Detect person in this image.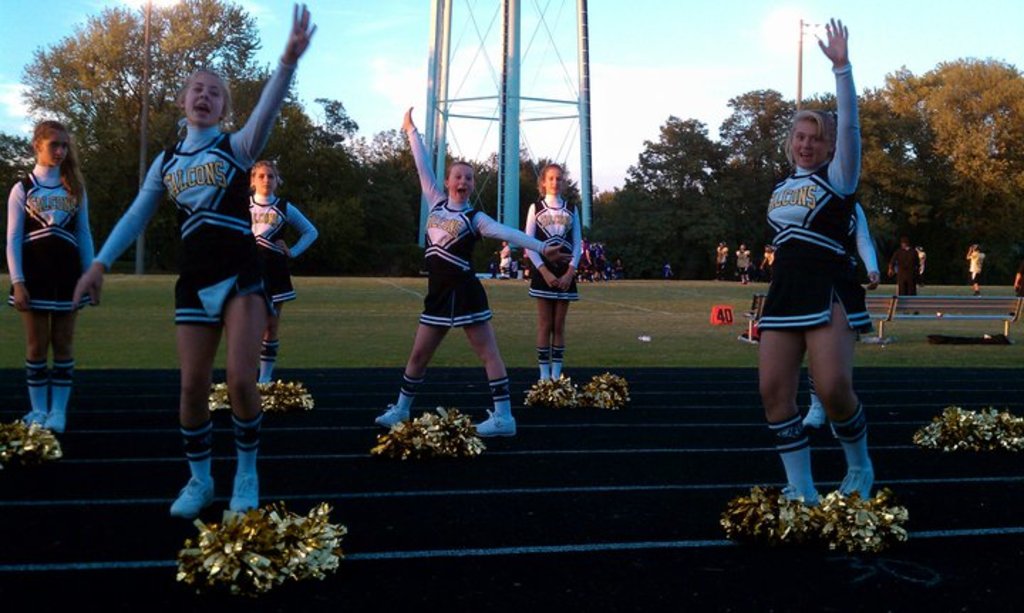
Detection: region(713, 238, 728, 284).
